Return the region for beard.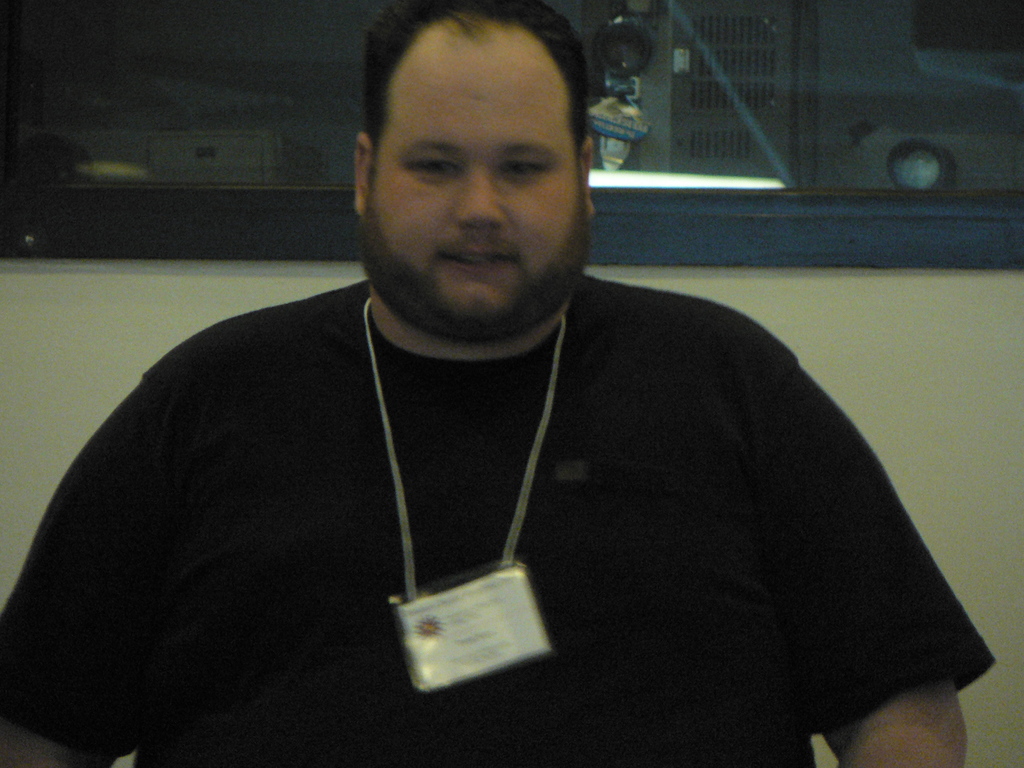
box=[349, 201, 591, 342].
